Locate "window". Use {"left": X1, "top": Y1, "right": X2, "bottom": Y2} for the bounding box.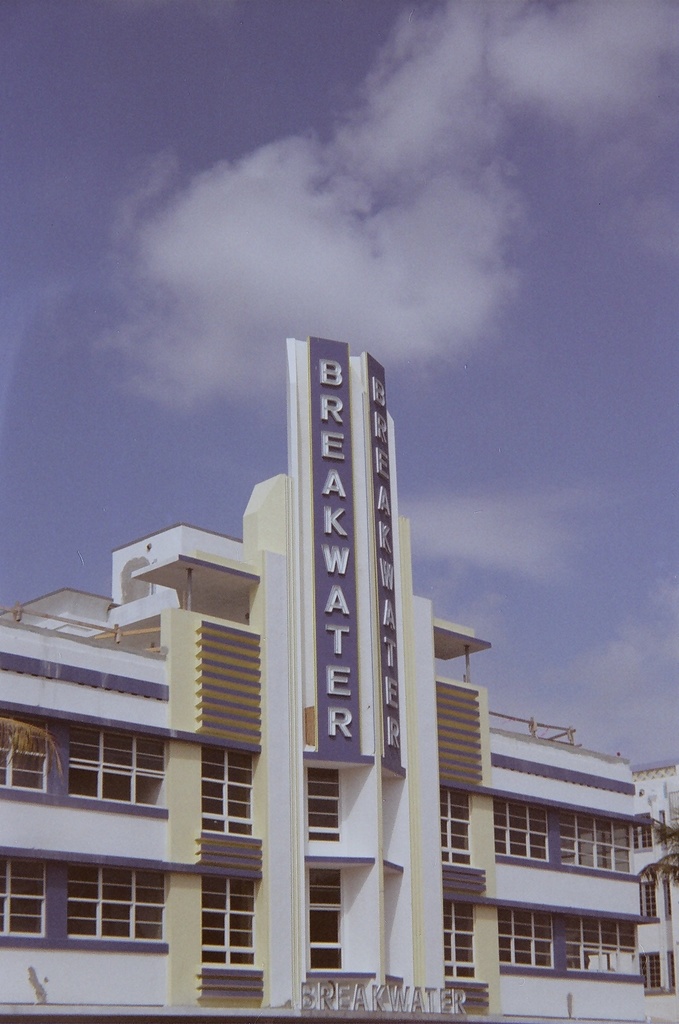
{"left": 191, "top": 871, "right": 255, "bottom": 971}.
